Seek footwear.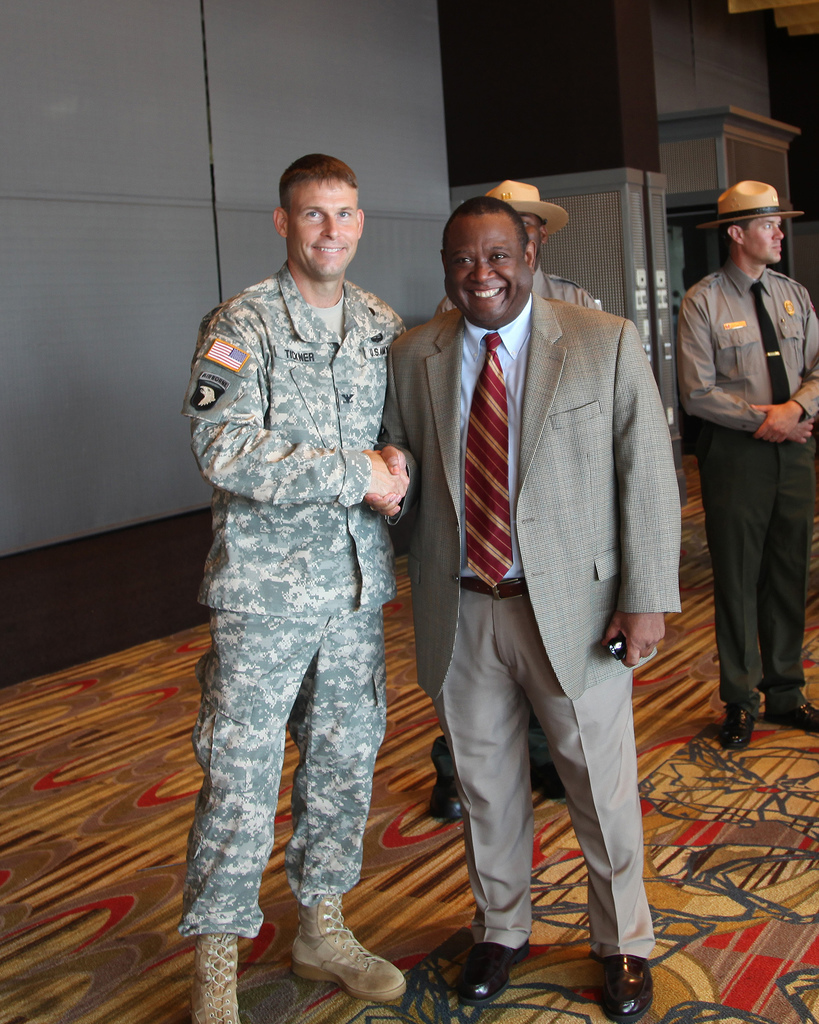
left=189, top=936, right=243, bottom=1023.
